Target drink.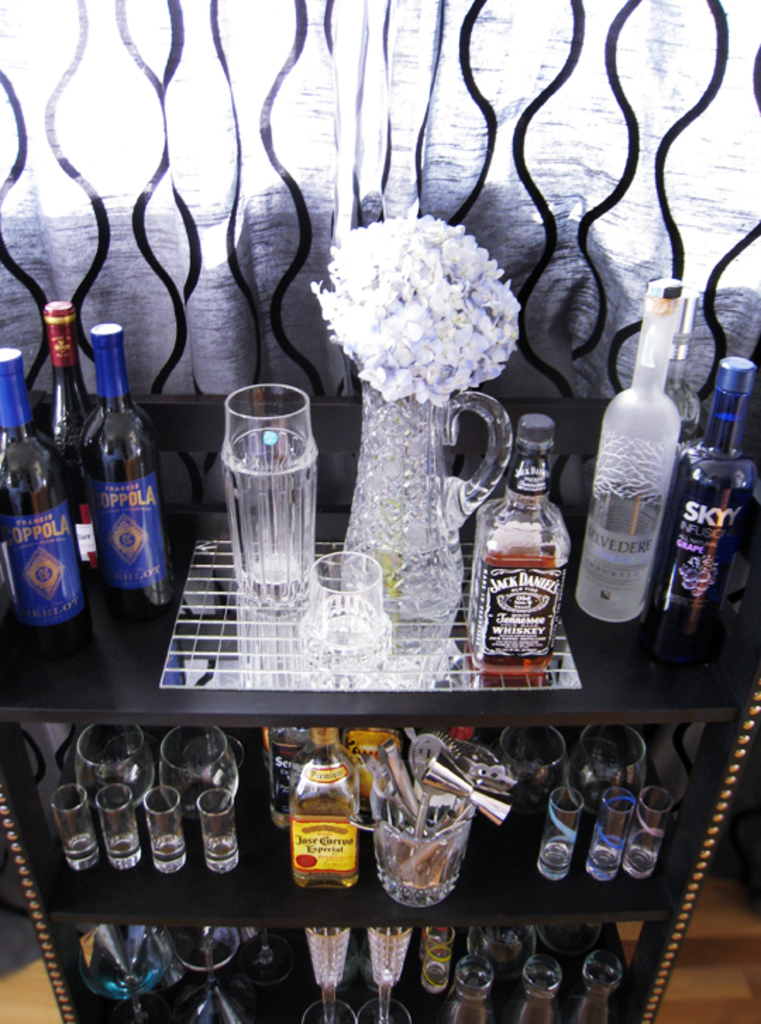
Target region: [648,356,760,639].
